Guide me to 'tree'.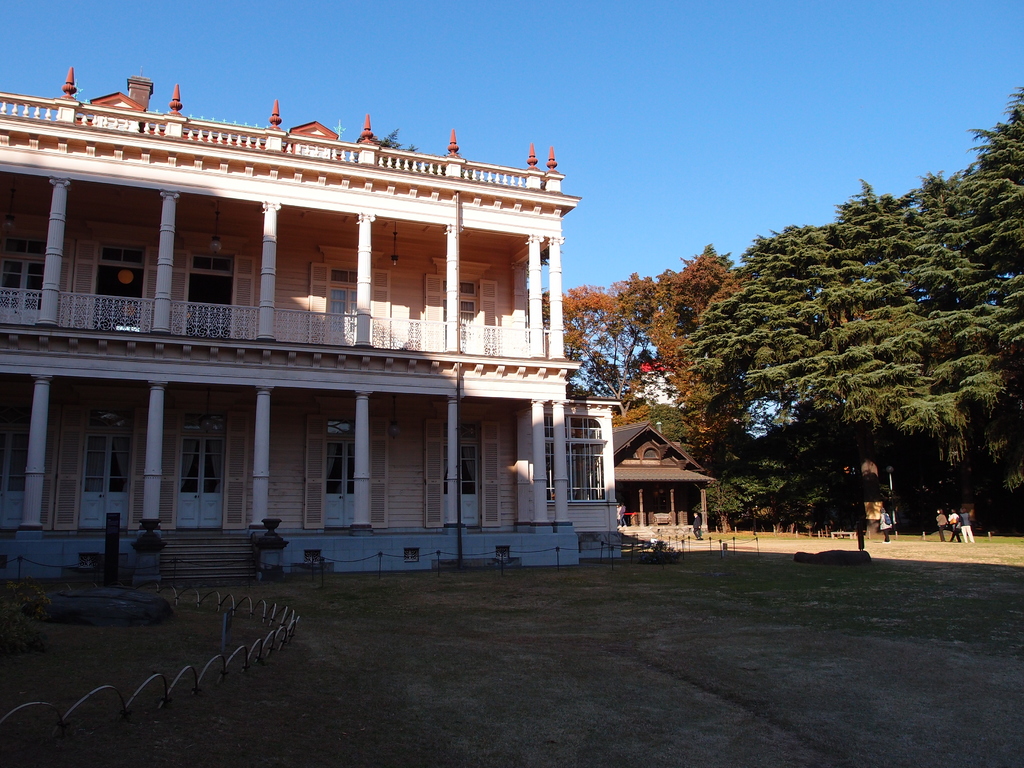
Guidance: <box>545,253,753,480</box>.
